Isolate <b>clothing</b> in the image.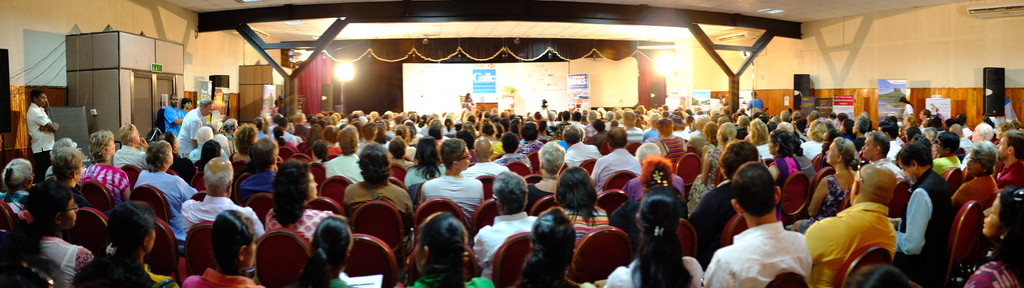
Isolated region: crop(36, 225, 96, 284).
